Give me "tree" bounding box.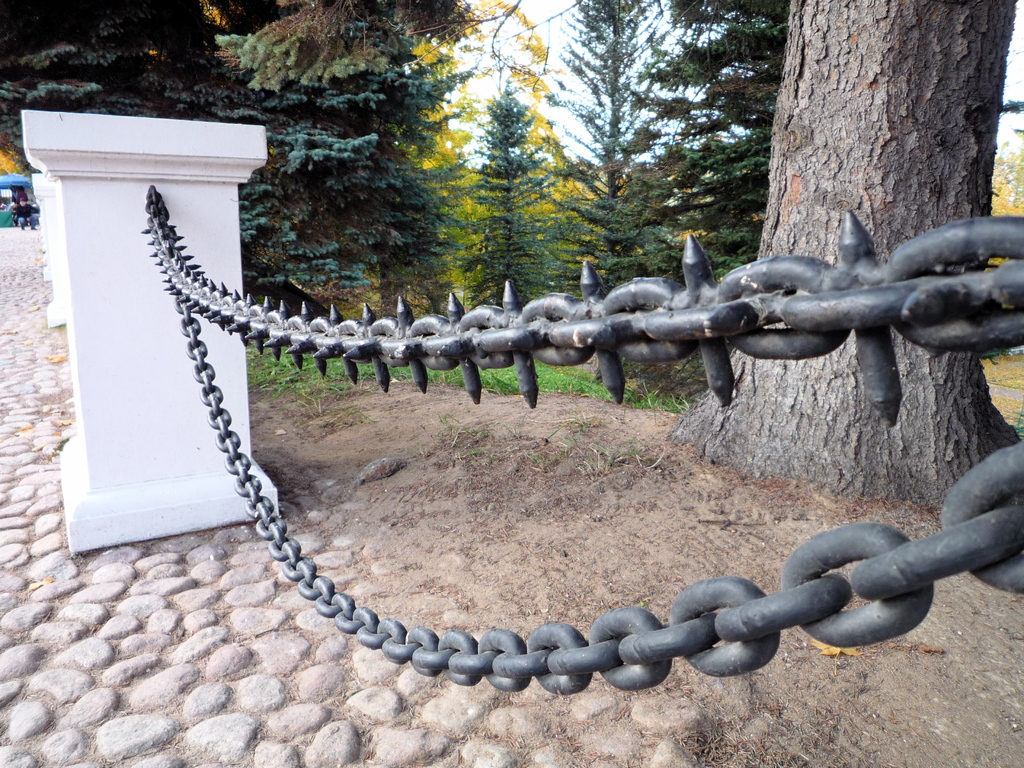
(x1=669, y1=0, x2=1021, y2=507).
